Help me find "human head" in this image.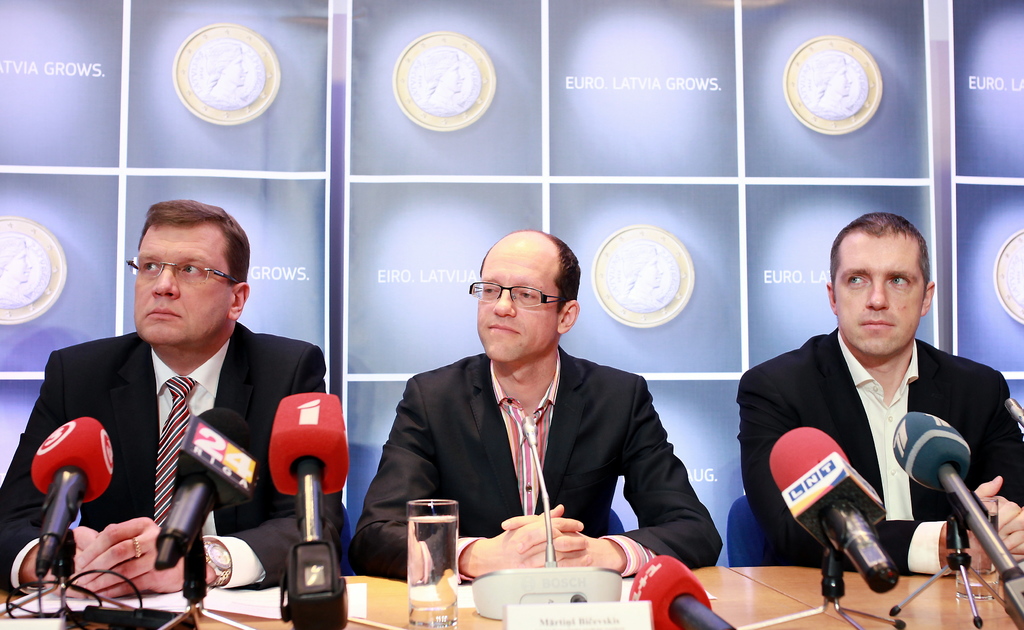
Found it: (left=826, top=208, right=947, bottom=364).
